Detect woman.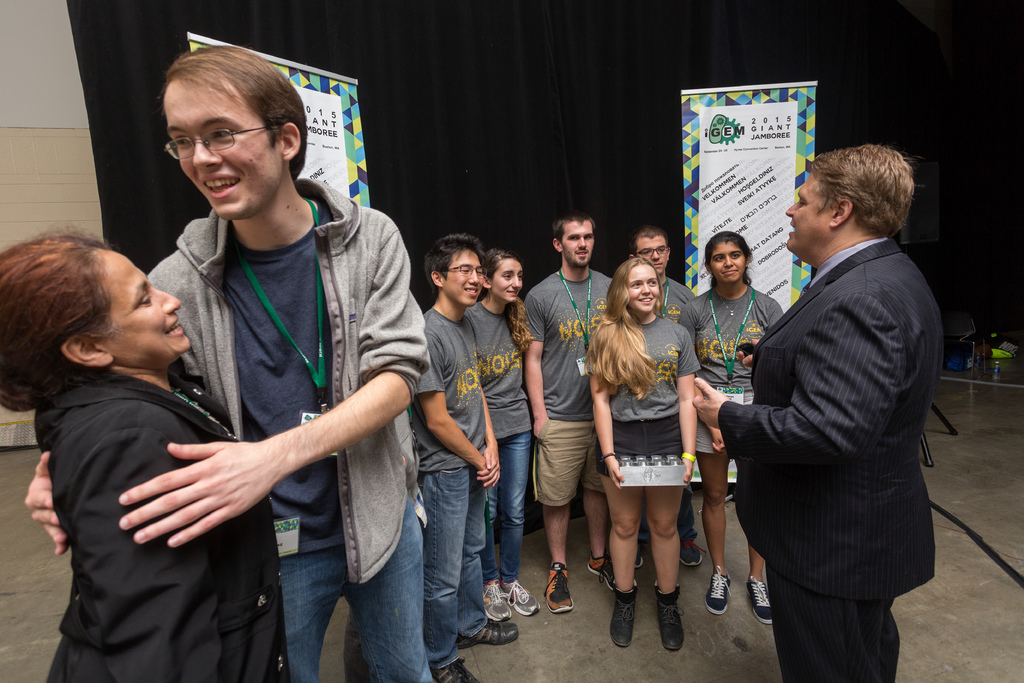
Detected at <bbox>0, 227, 291, 682</bbox>.
